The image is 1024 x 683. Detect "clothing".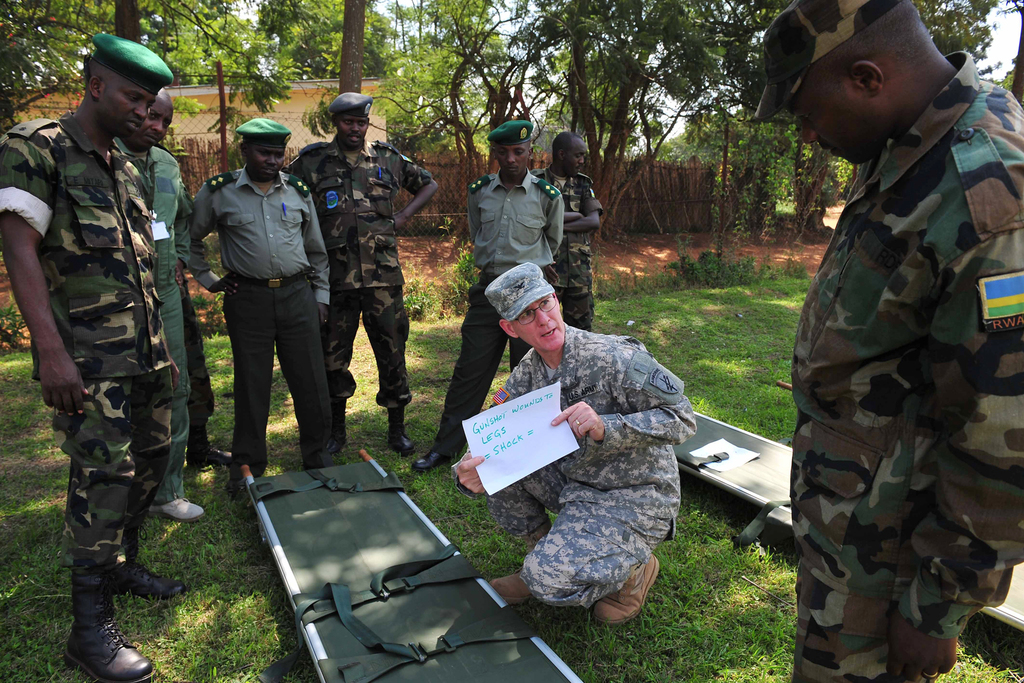
Detection: (431, 172, 567, 445).
